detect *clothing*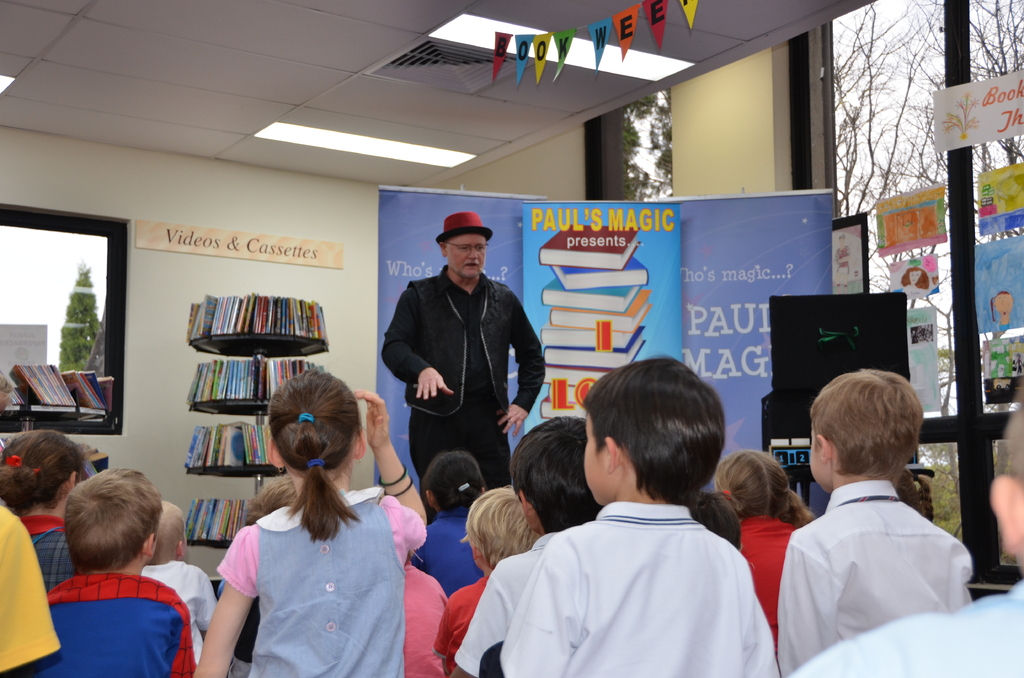
pyautogui.locateOnScreen(45, 572, 195, 677)
